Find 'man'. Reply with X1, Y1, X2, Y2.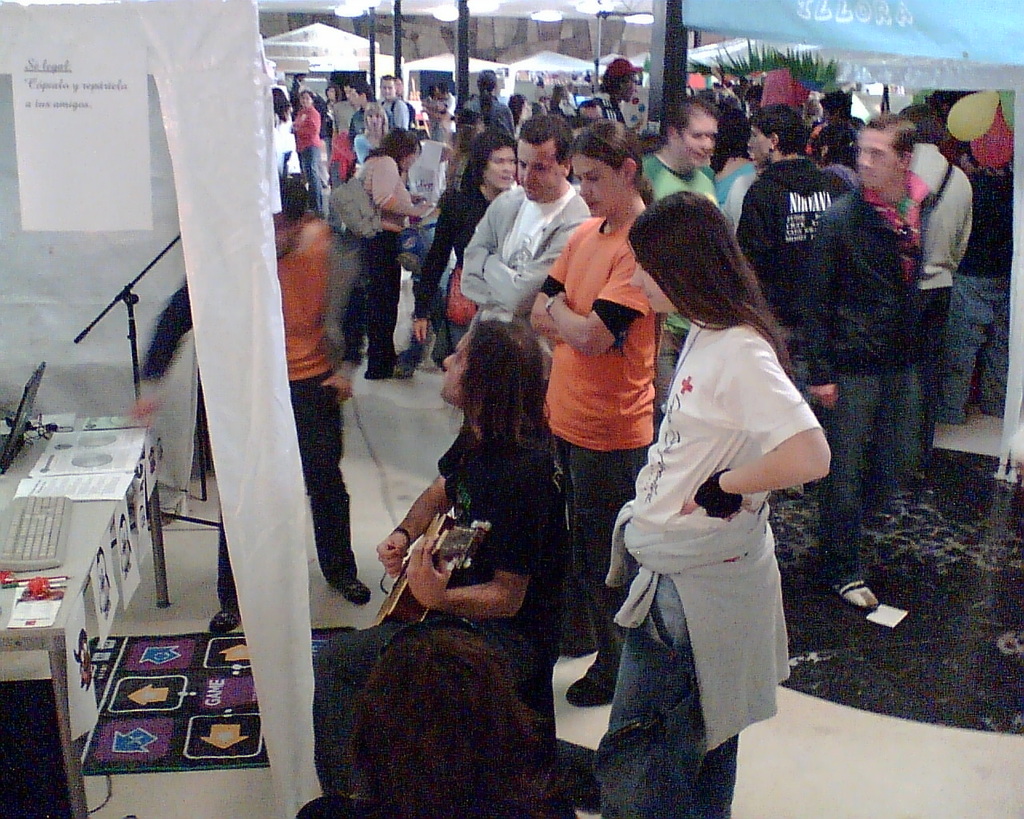
346, 82, 382, 147.
